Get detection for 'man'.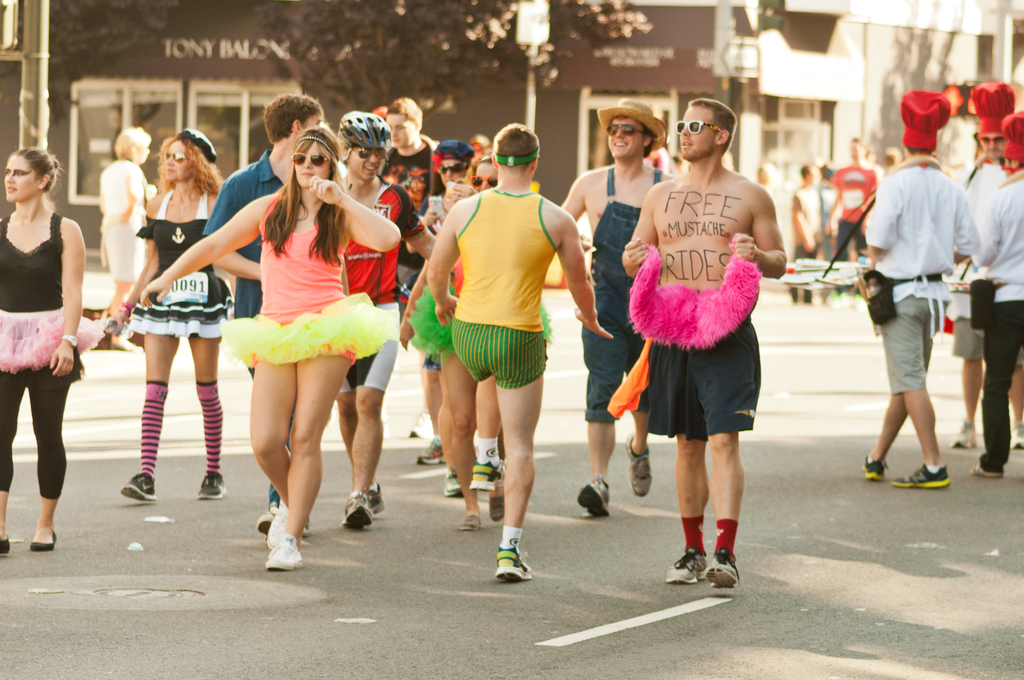
Detection: <region>191, 93, 325, 533</region>.
